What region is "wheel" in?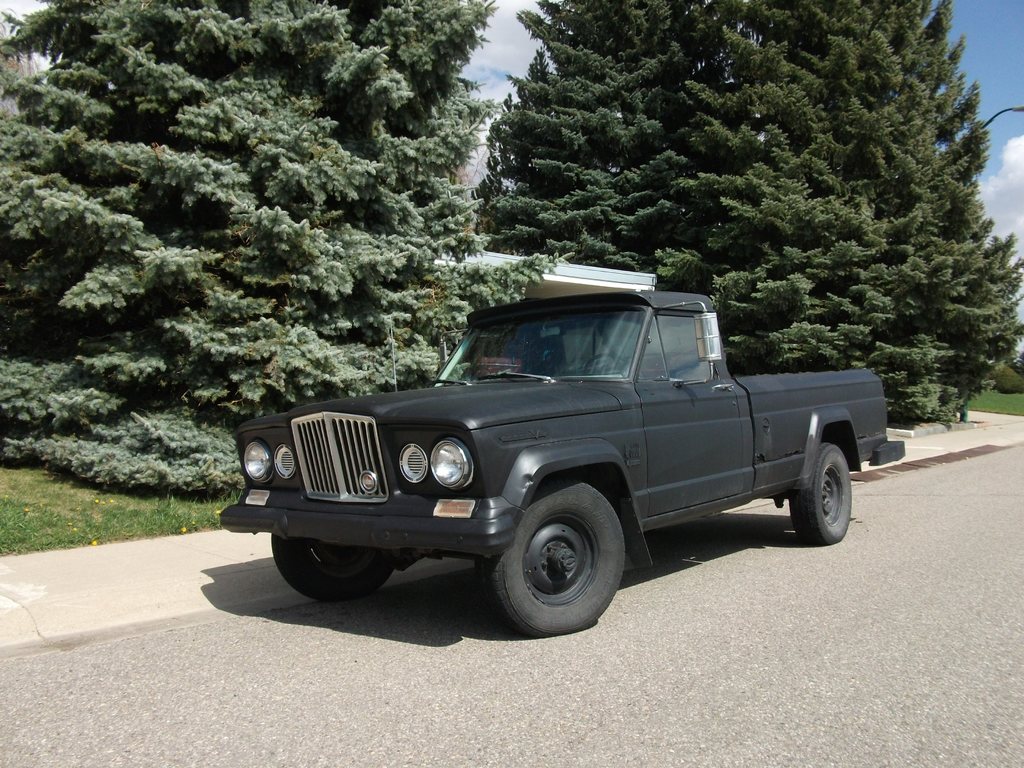
left=271, top=534, right=396, bottom=606.
